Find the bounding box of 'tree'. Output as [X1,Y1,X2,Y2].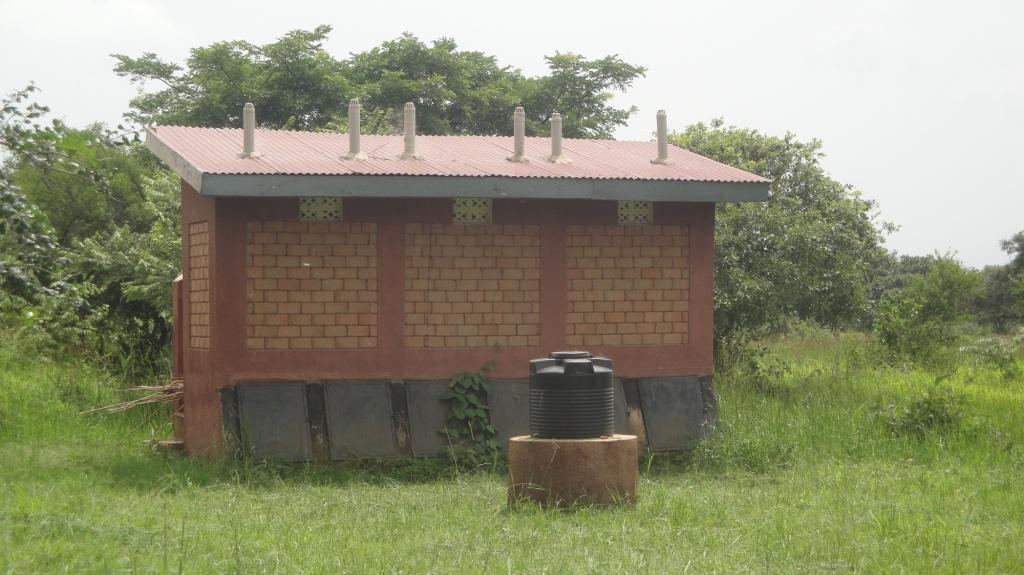
[973,236,1023,345].
